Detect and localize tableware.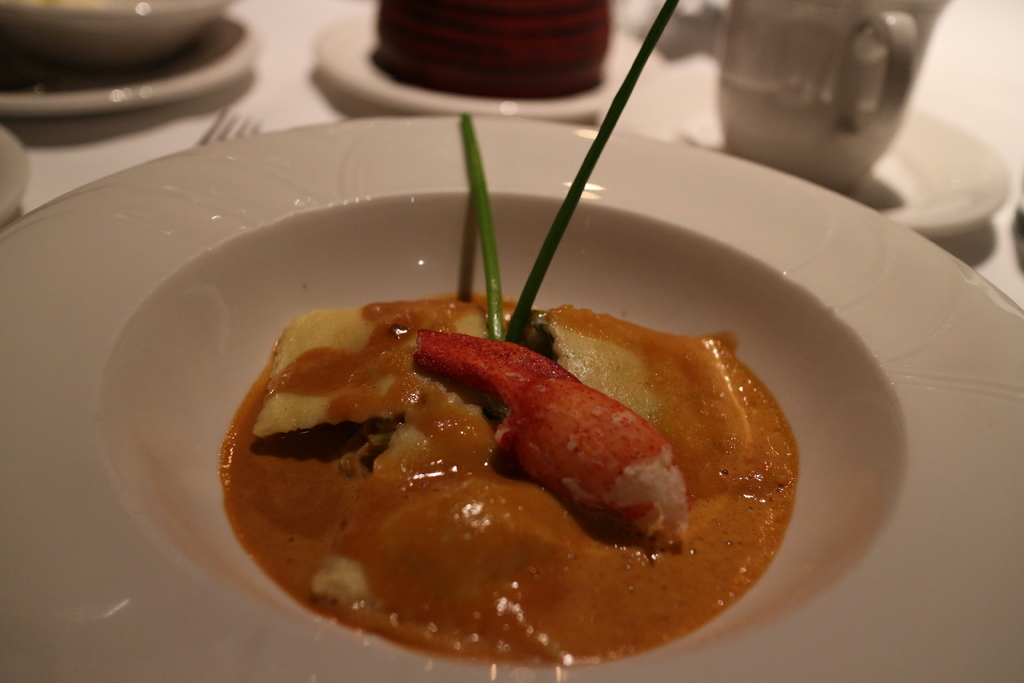
Localized at region(637, 0, 952, 194).
